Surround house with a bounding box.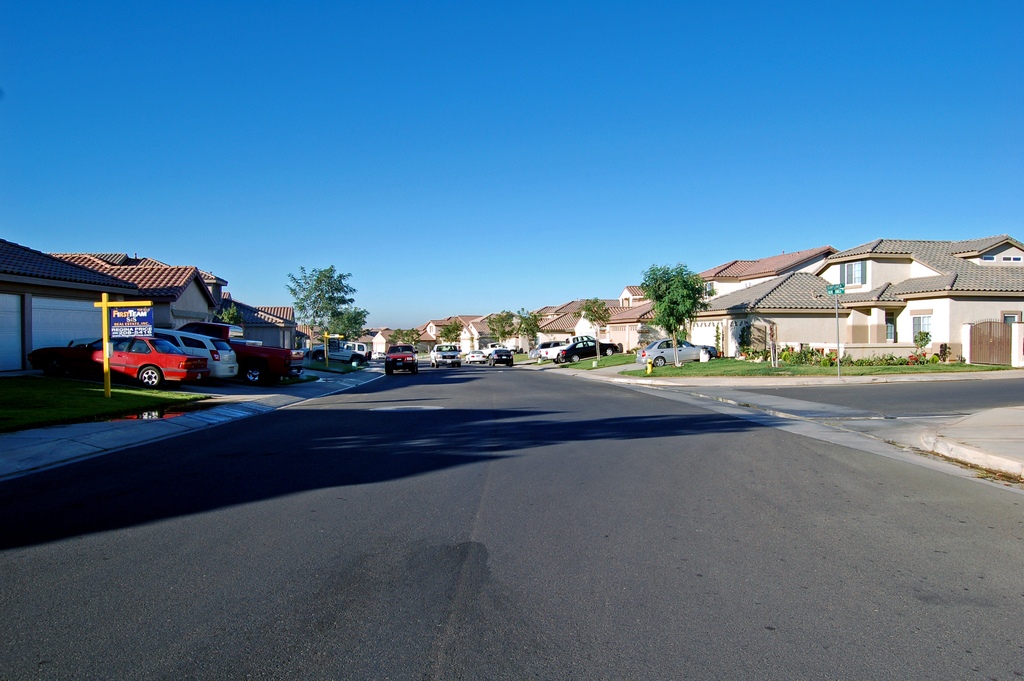
box=[455, 308, 508, 359].
